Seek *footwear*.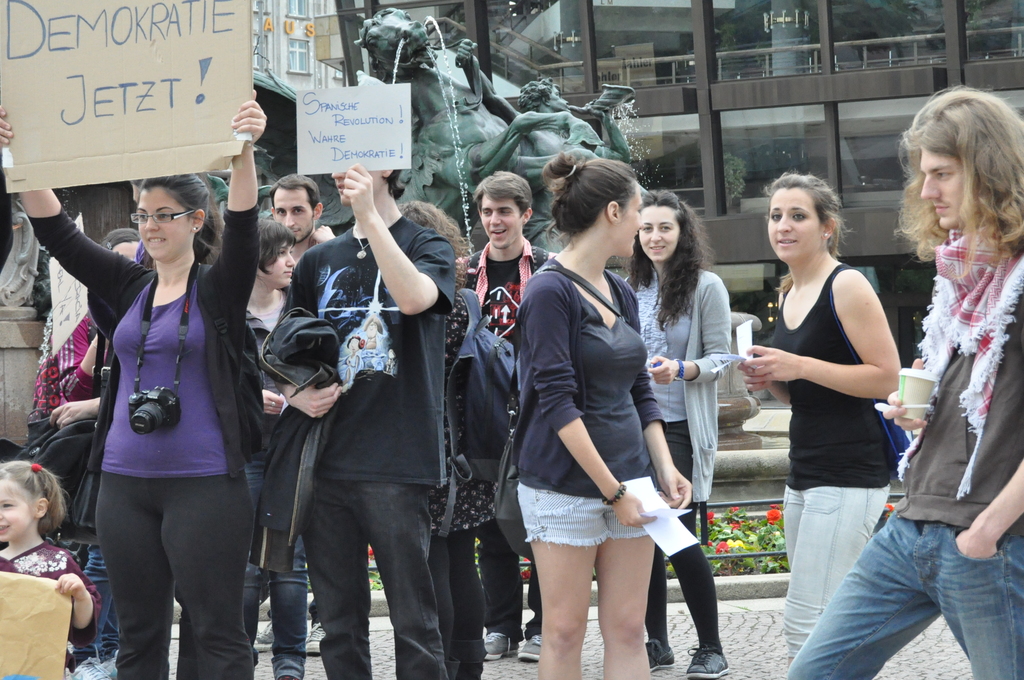
{"left": 108, "top": 654, "right": 128, "bottom": 677}.
